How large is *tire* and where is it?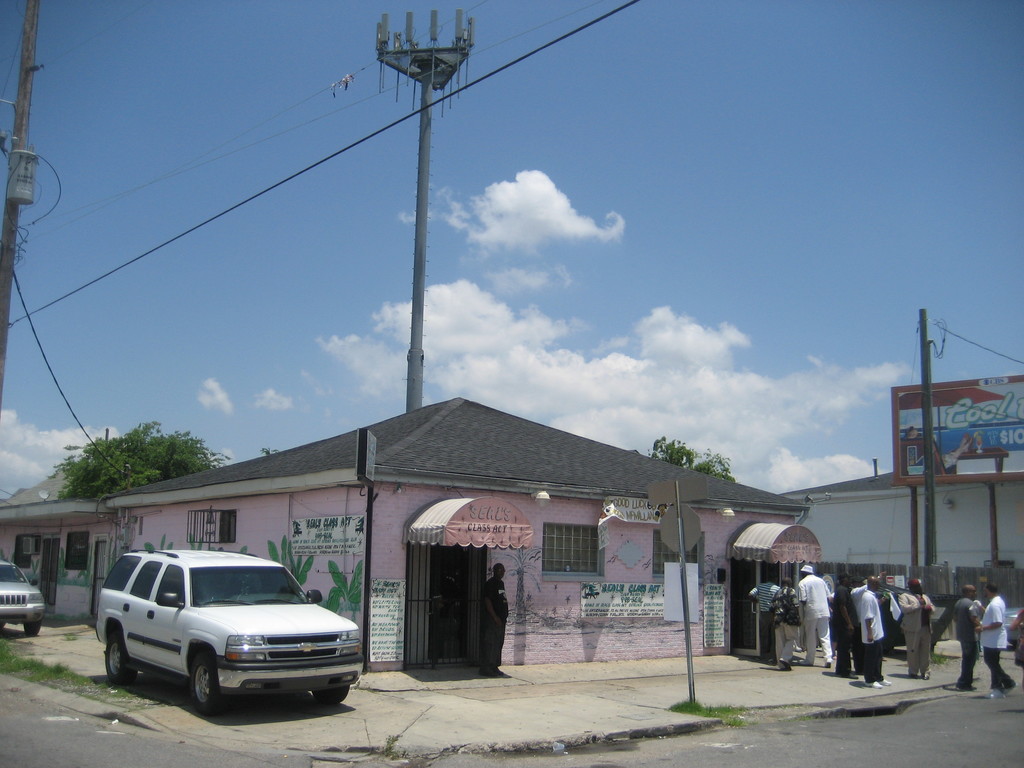
Bounding box: [0,625,10,627].
